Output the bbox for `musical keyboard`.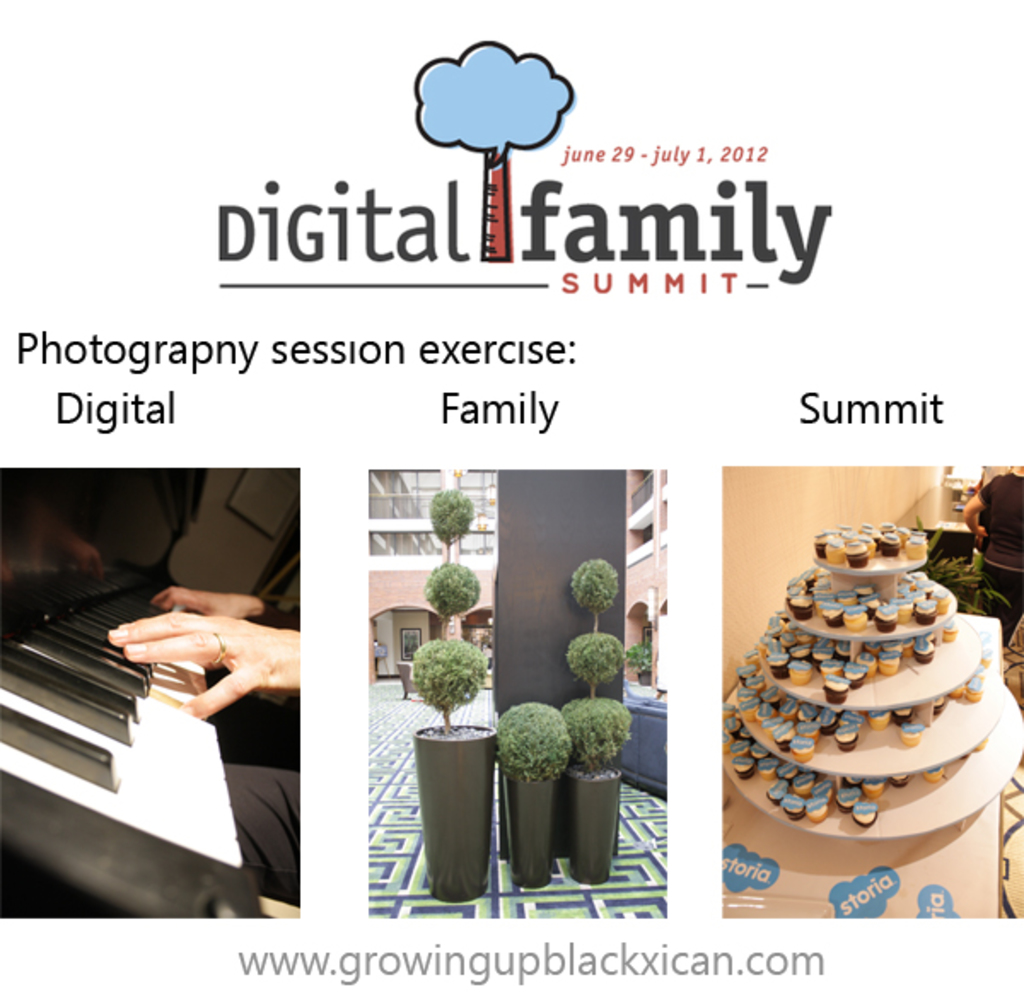
[0, 563, 256, 927].
